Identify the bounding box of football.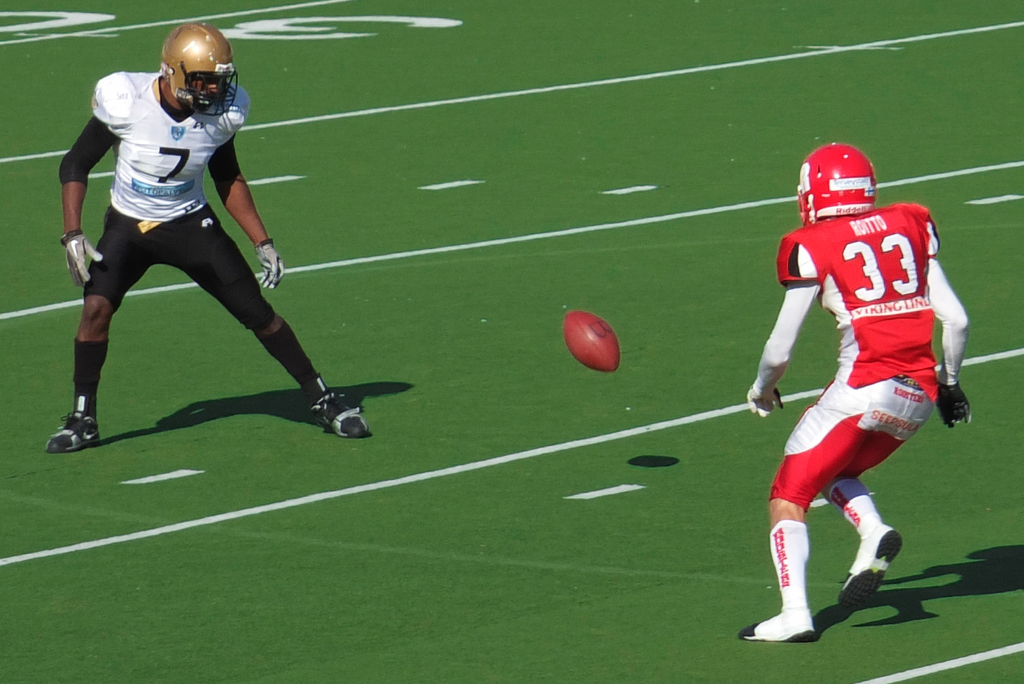
bbox=[561, 305, 622, 372].
